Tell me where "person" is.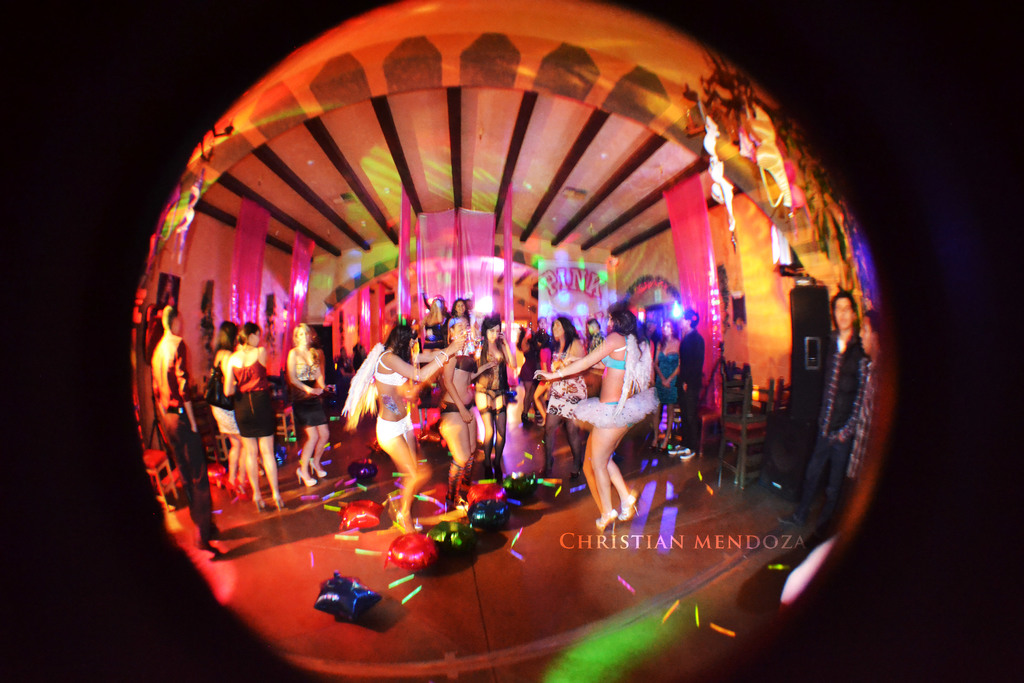
"person" is at bbox=[565, 304, 666, 552].
